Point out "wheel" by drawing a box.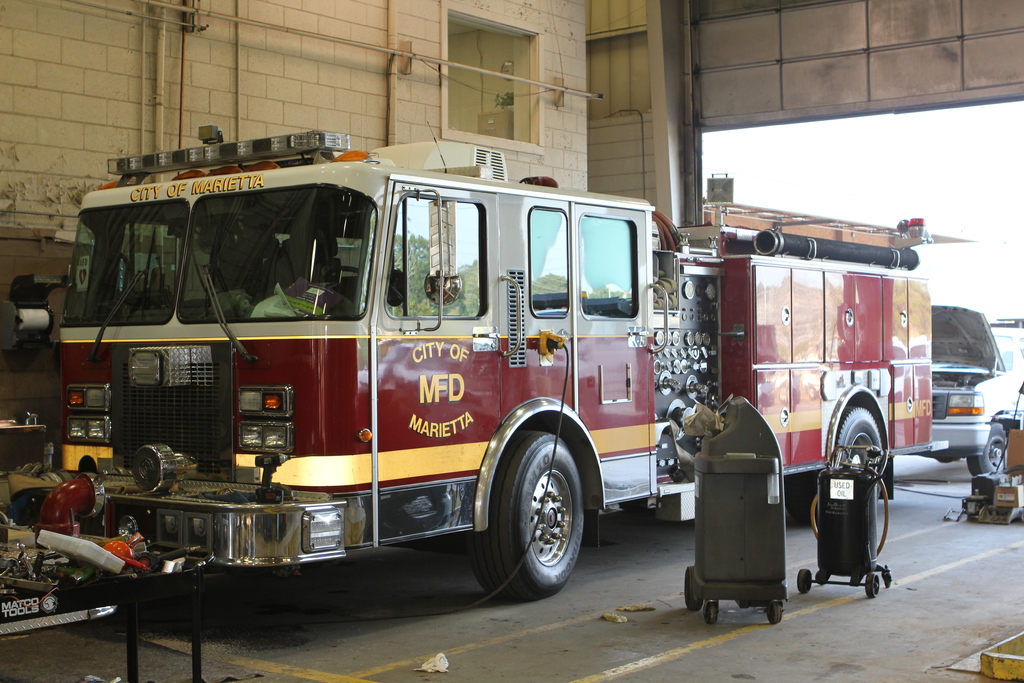
Rect(796, 407, 891, 512).
